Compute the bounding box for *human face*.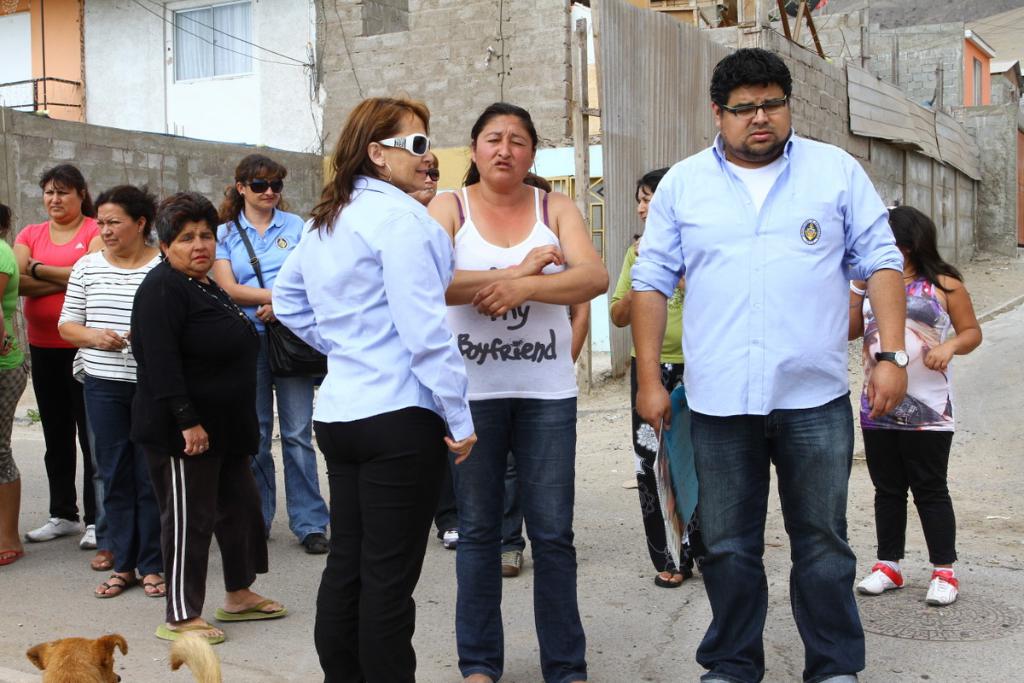
select_region(42, 181, 78, 224).
